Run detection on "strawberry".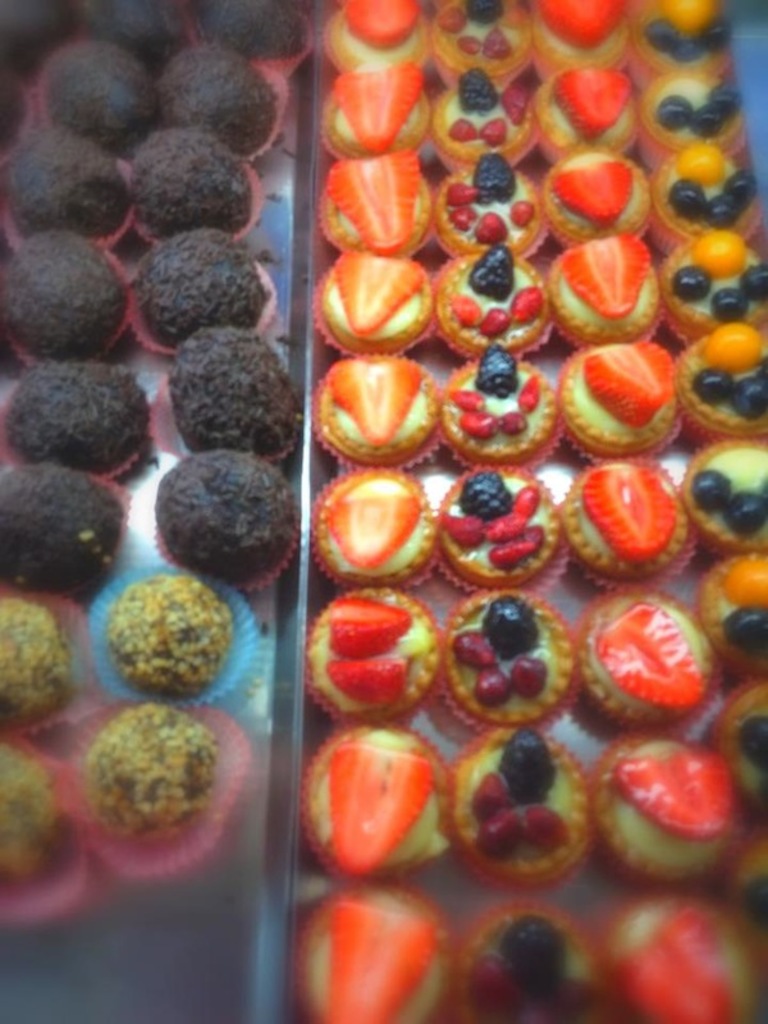
Result: BBox(333, 160, 421, 253).
